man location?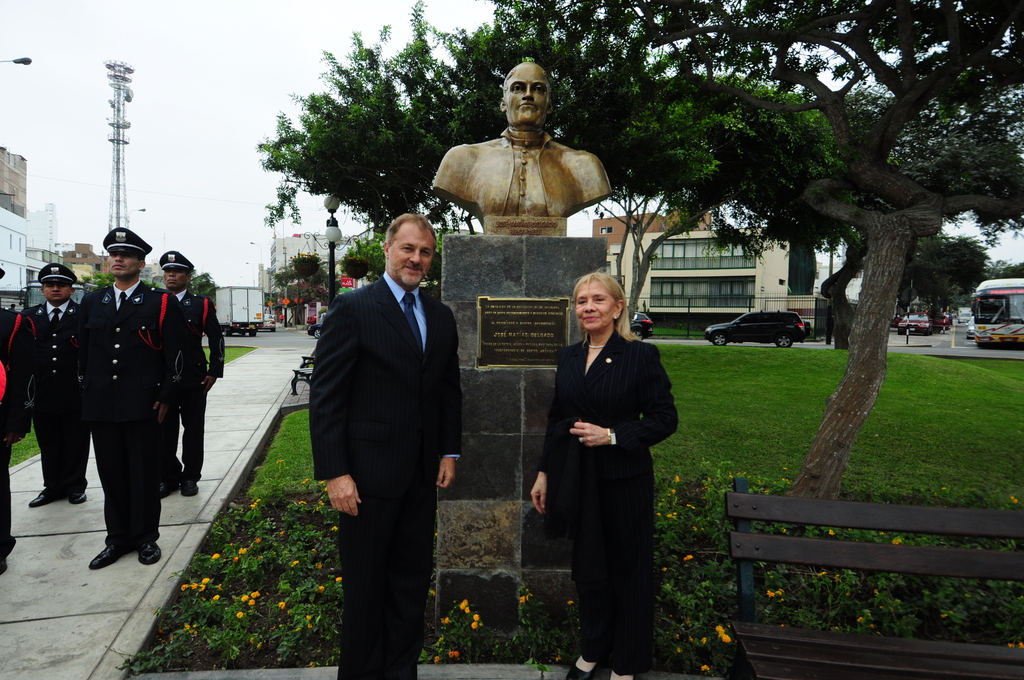
24:261:89:508
